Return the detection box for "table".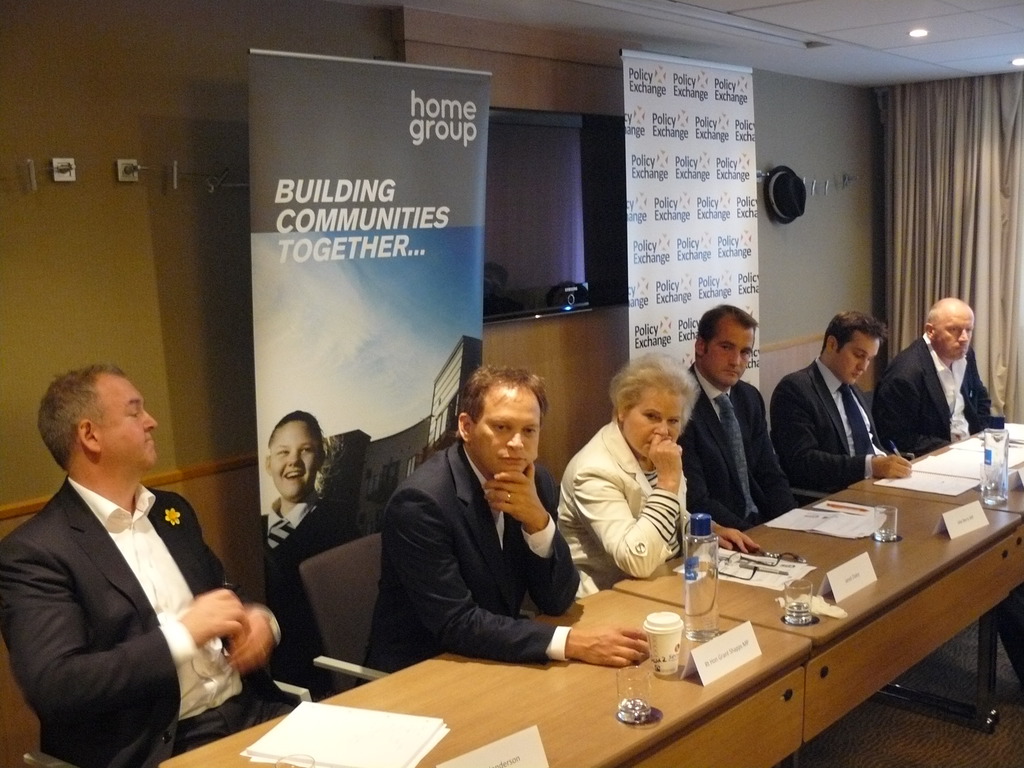
{"x1": 154, "y1": 580, "x2": 814, "y2": 767}.
